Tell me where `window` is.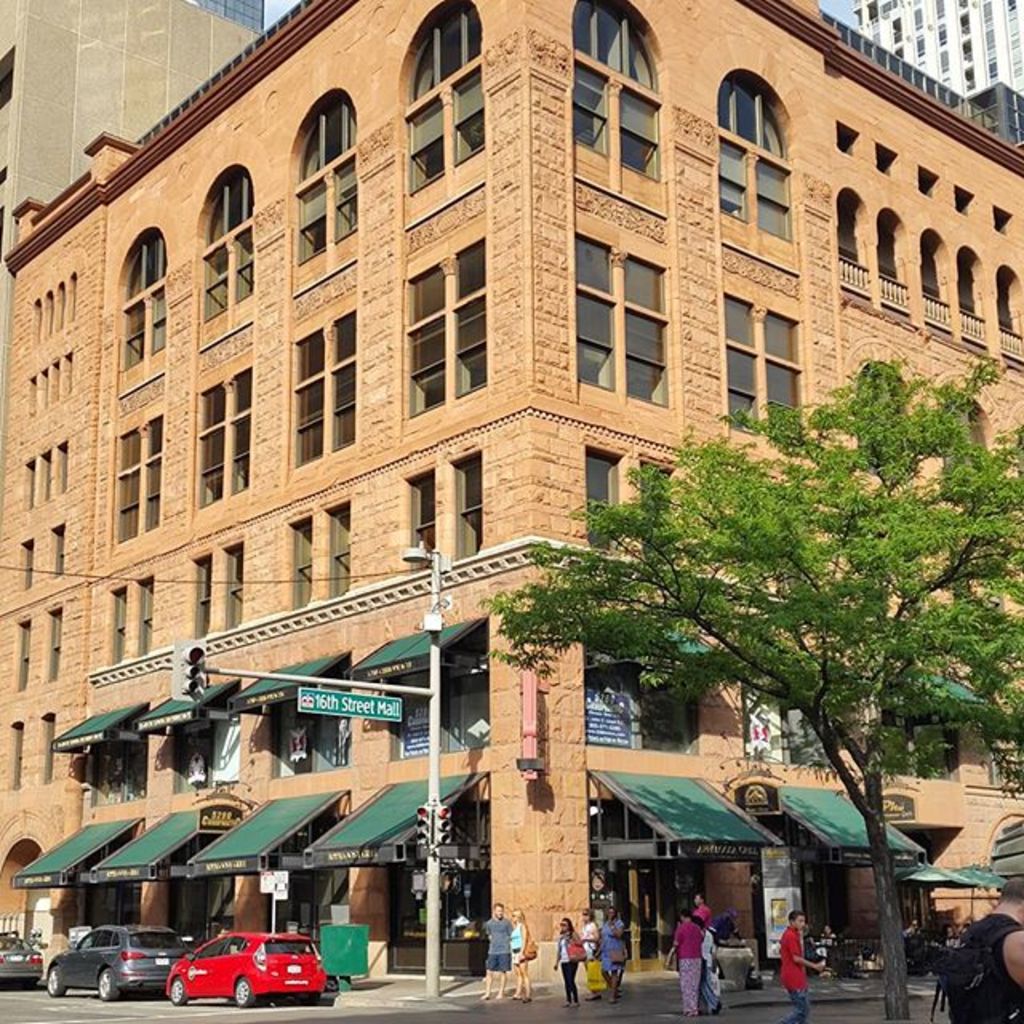
`window` is at bbox=(115, 219, 170, 299).
